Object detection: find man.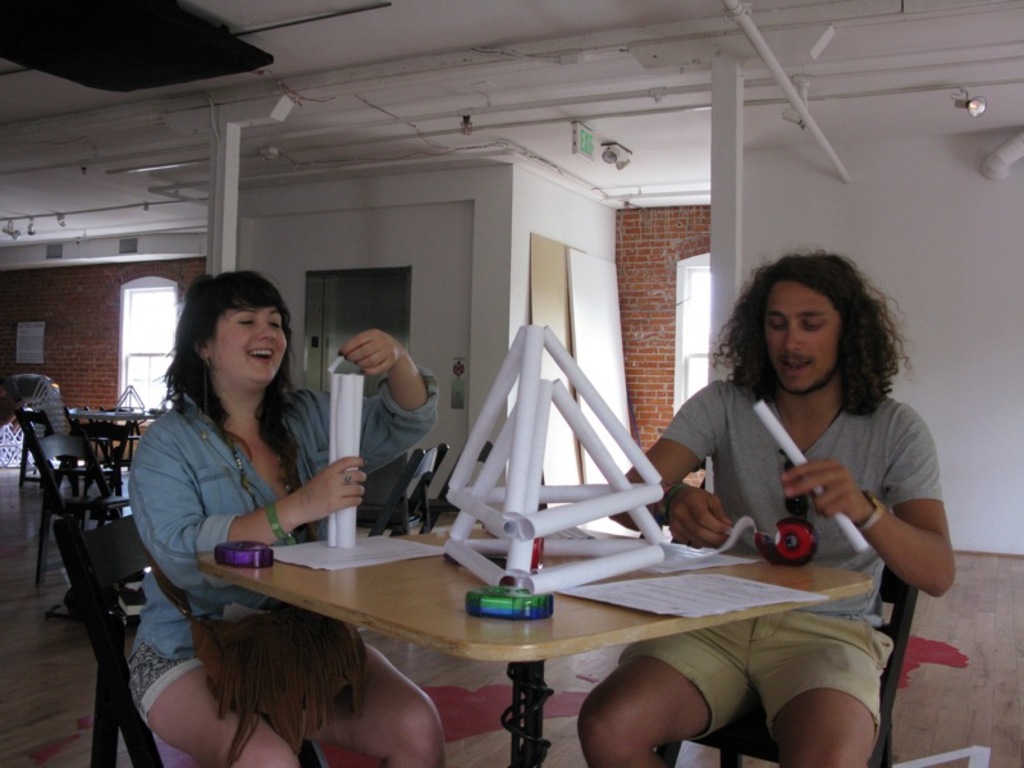
select_region(576, 252, 954, 767).
